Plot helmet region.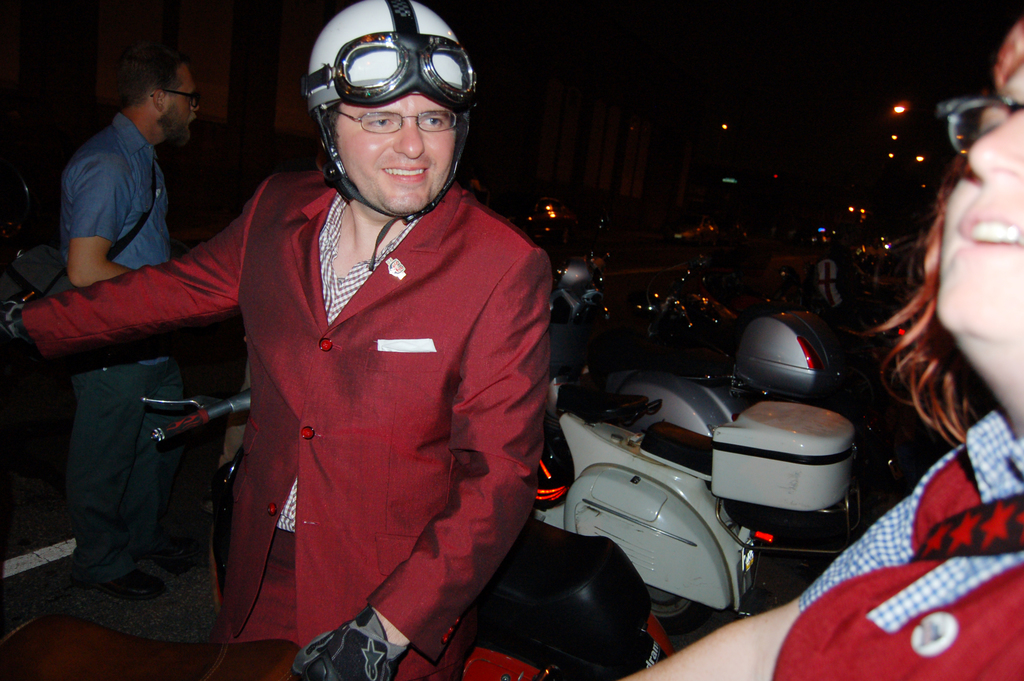
Plotted at x1=299 y1=12 x2=478 y2=212.
